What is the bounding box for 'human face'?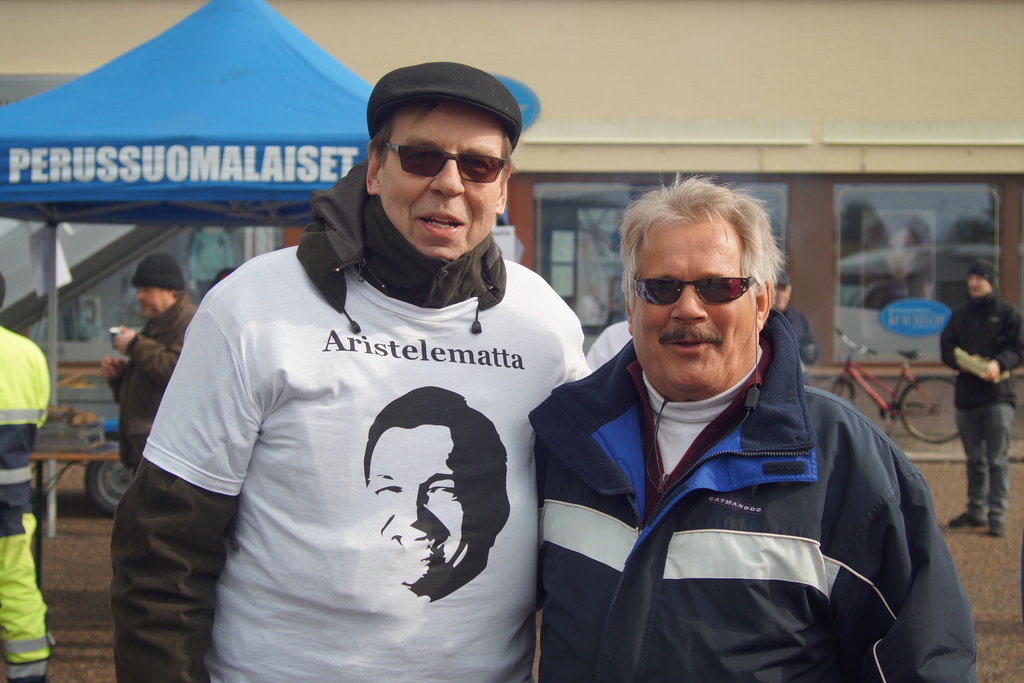
(x1=965, y1=273, x2=986, y2=295).
